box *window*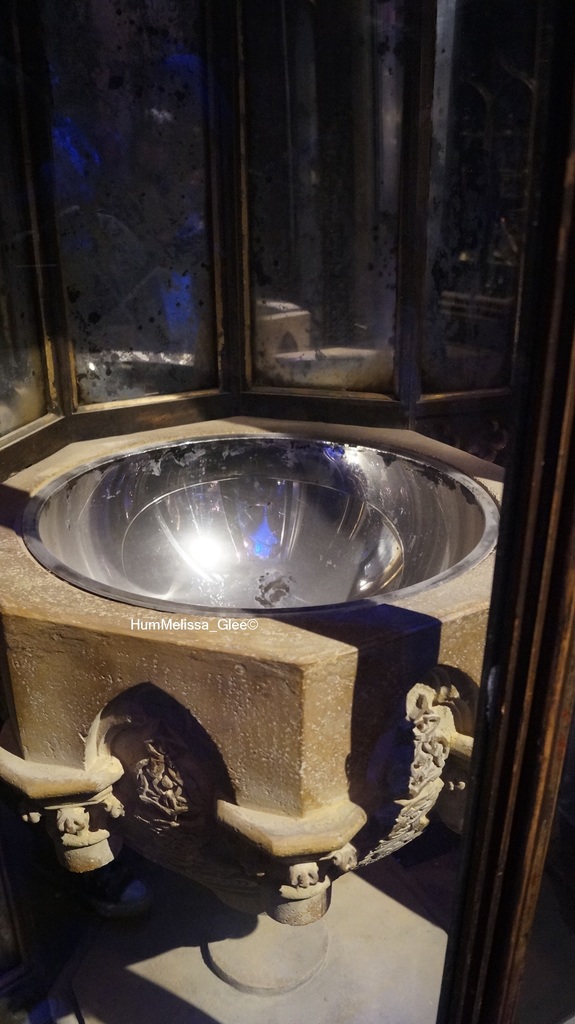
[left=225, top=7, right=418, bottom=424]
